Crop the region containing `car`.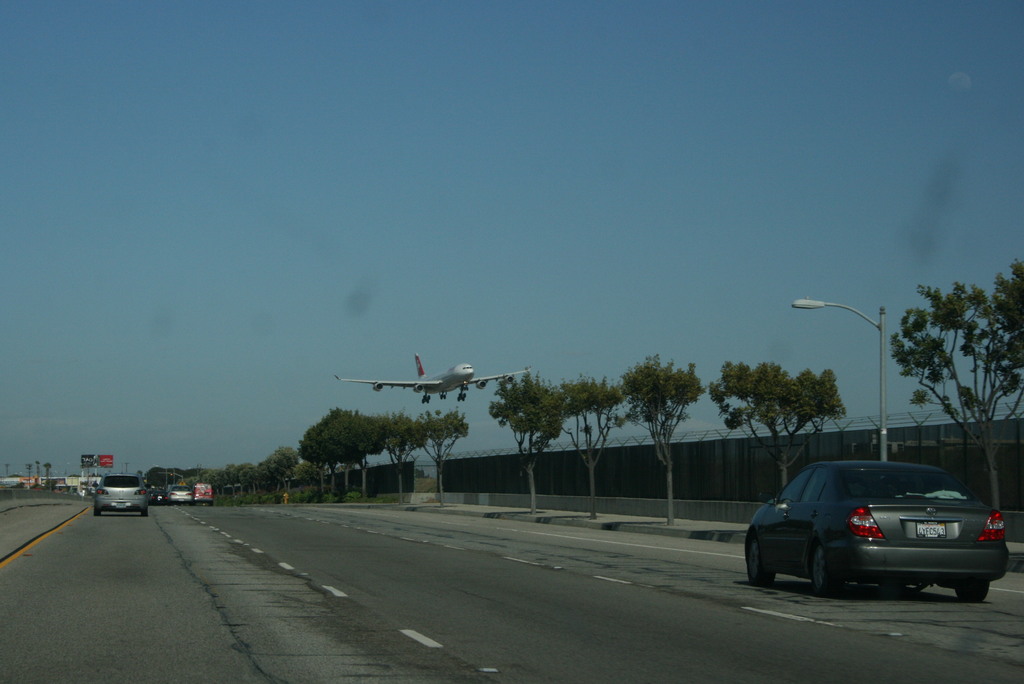
Crop region: (x1=167, y1=488, x2=187, y2=501).
